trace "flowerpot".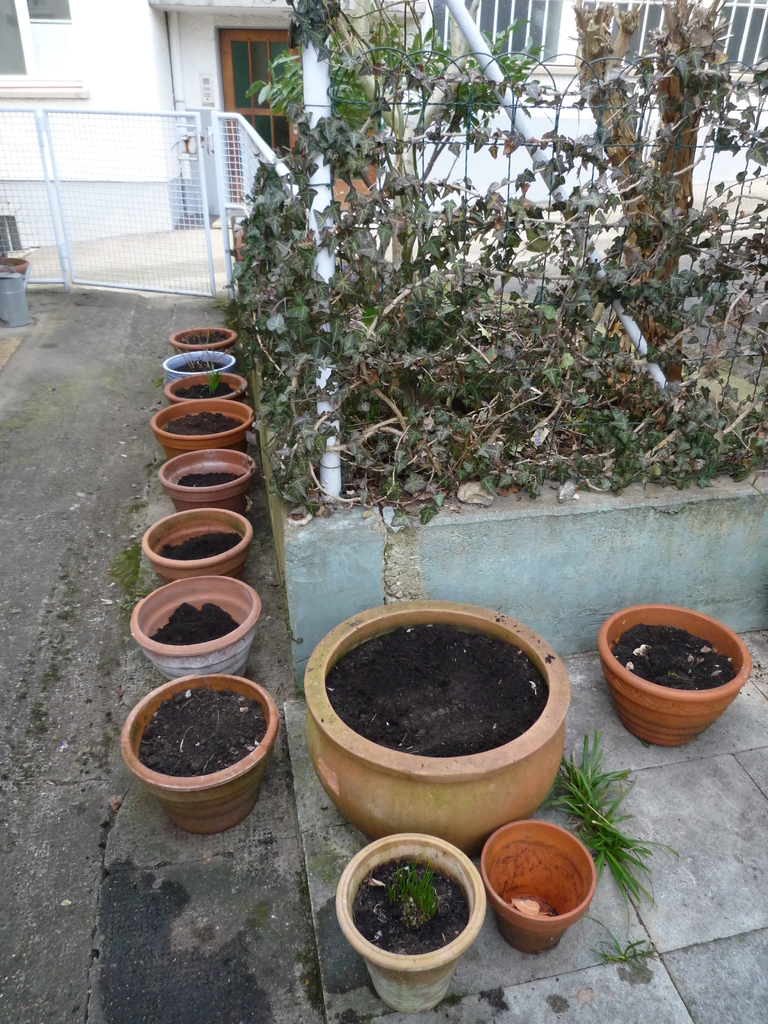
Traced to 334 823 486 1011.
